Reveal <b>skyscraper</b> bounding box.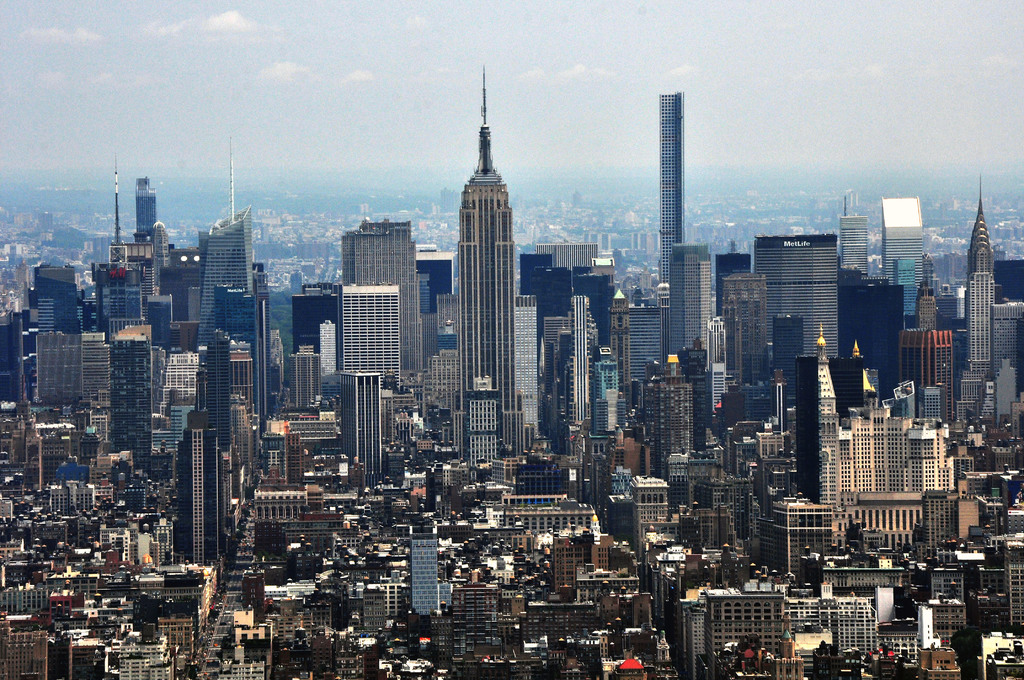
Revealed: BBox(182, 422, 213, 553).
